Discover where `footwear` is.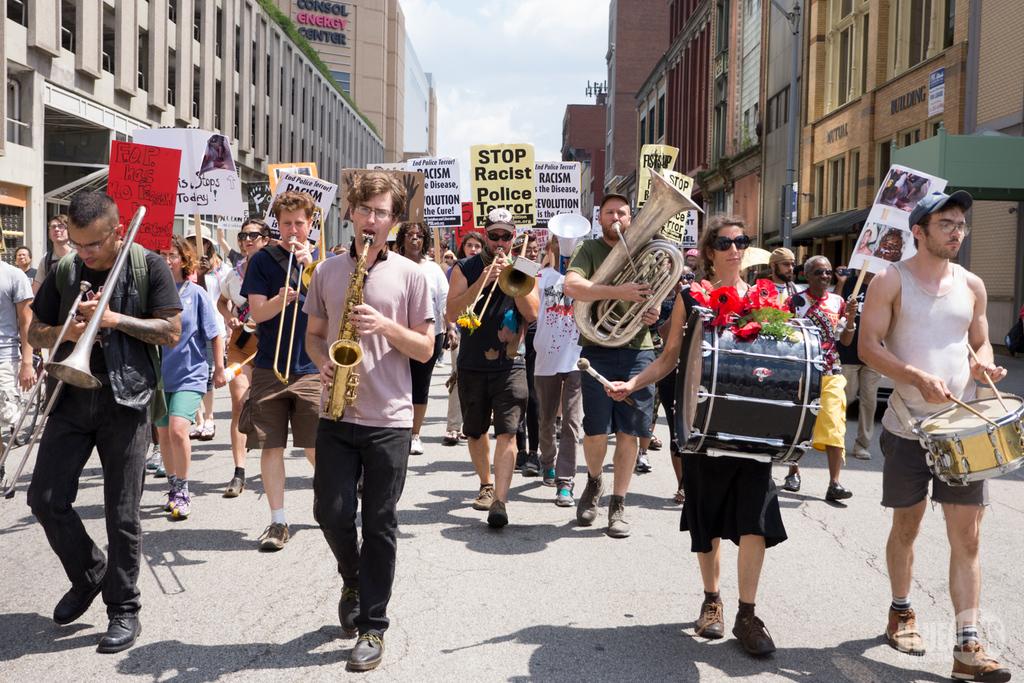
Discovered at 646/434/665/447.
